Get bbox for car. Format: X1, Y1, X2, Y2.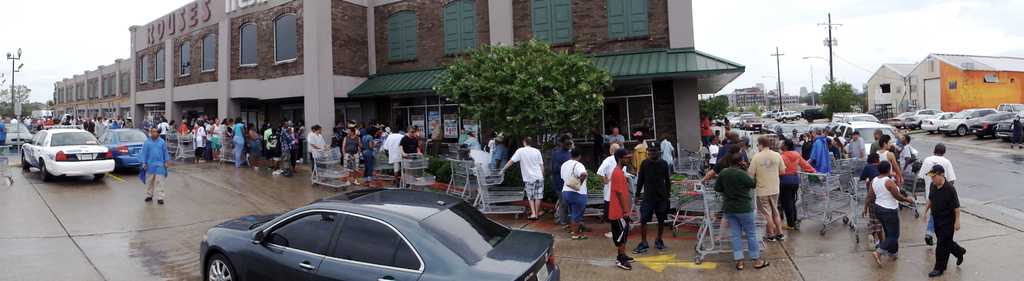
187, 189, 529, 280.
